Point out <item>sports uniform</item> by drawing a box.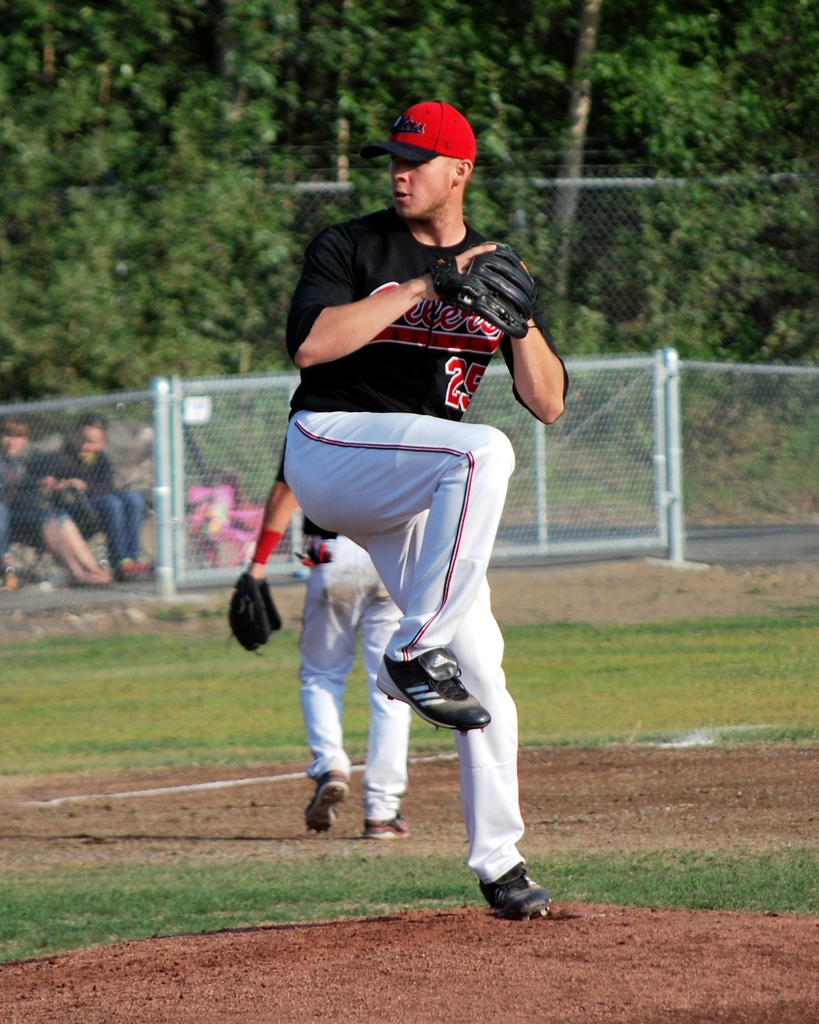
29:438:134:556.
